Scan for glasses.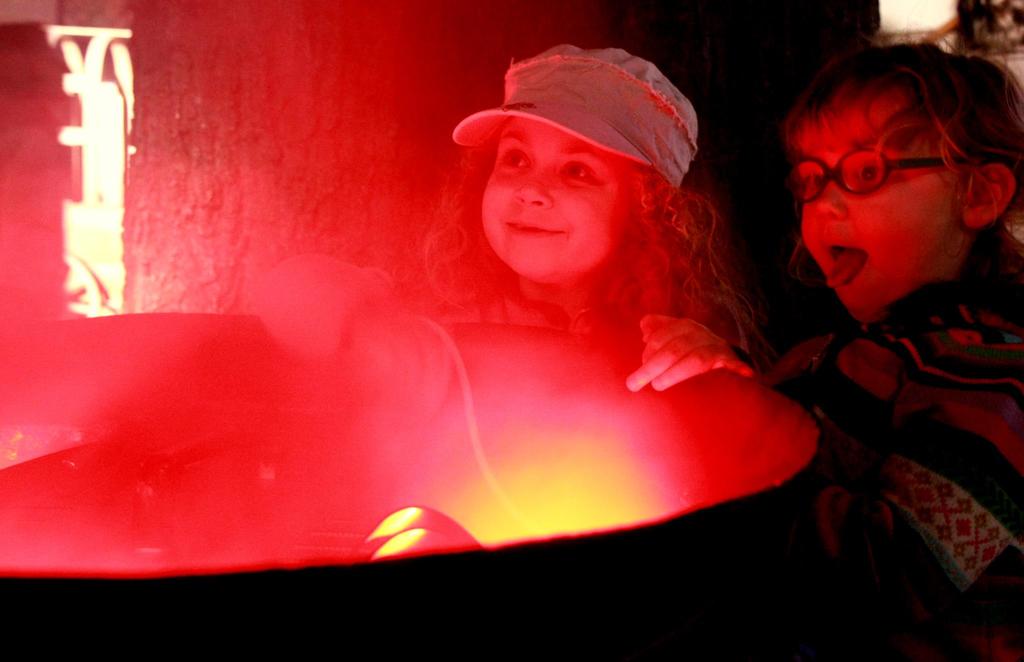
Scan result: detection(790, 138, 993, 219).
